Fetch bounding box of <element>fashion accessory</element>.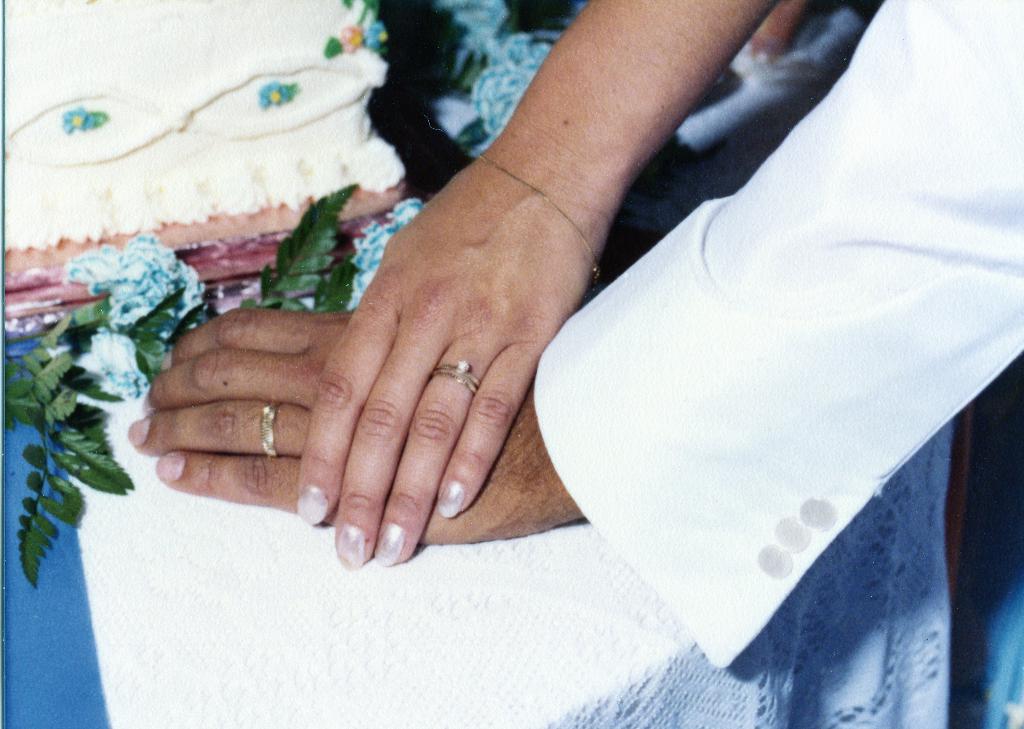
Bbox: 372:524:404:567.
